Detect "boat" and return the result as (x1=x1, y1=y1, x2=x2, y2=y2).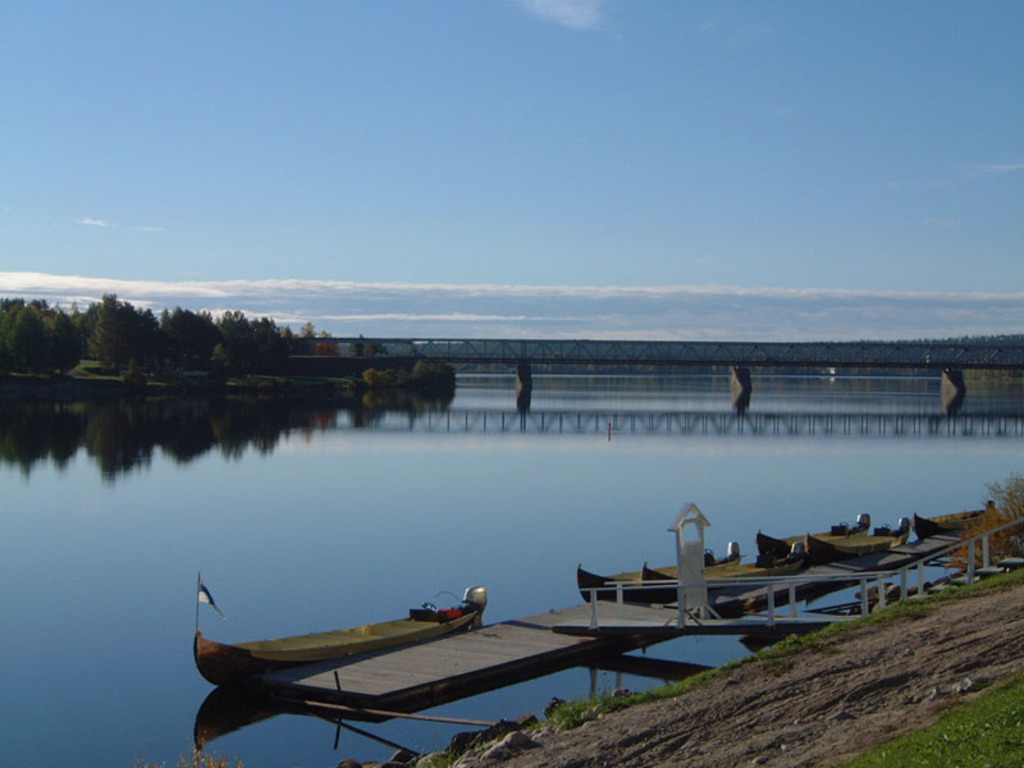
(x1=562, y1=532, x2=797, y2=616).
